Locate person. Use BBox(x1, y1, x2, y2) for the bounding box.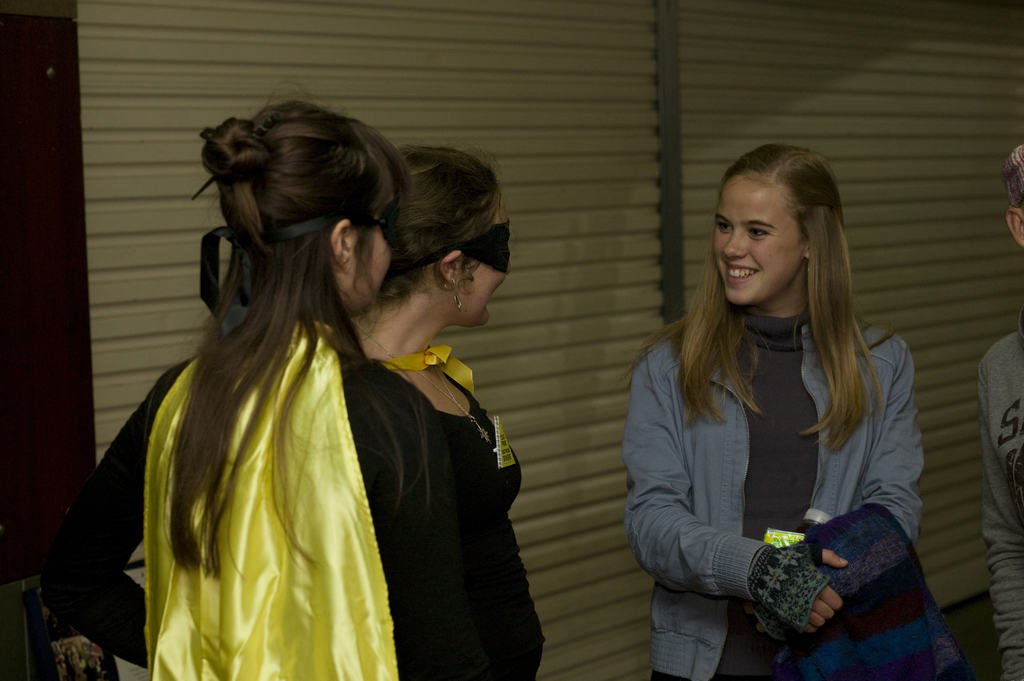
BBox(363, 141, 520, 508).
